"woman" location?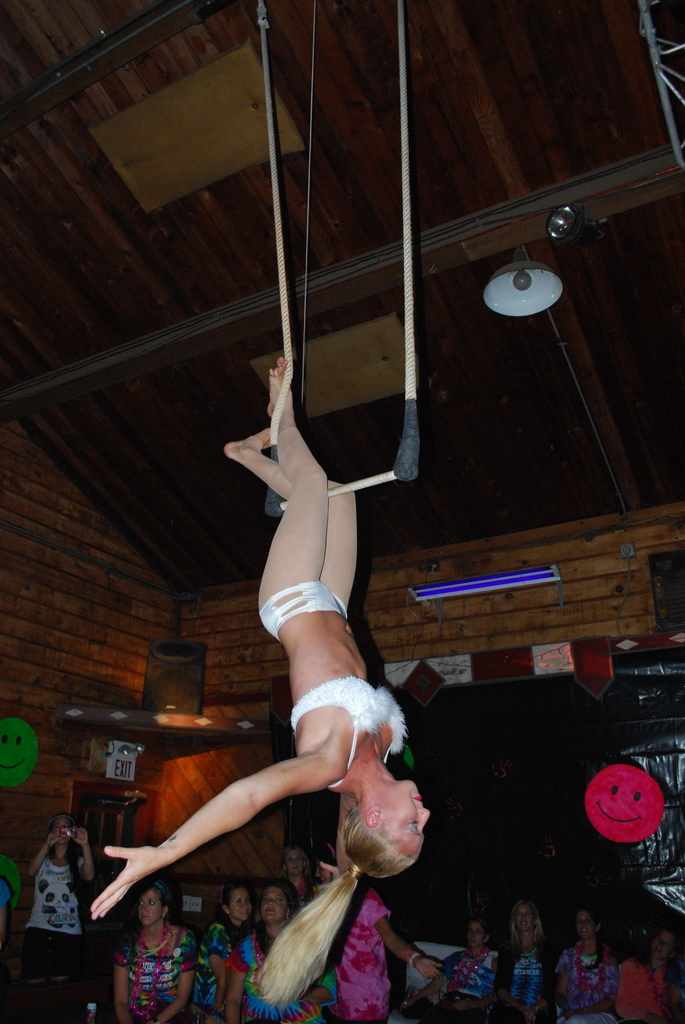
276, 843, 317, 911
